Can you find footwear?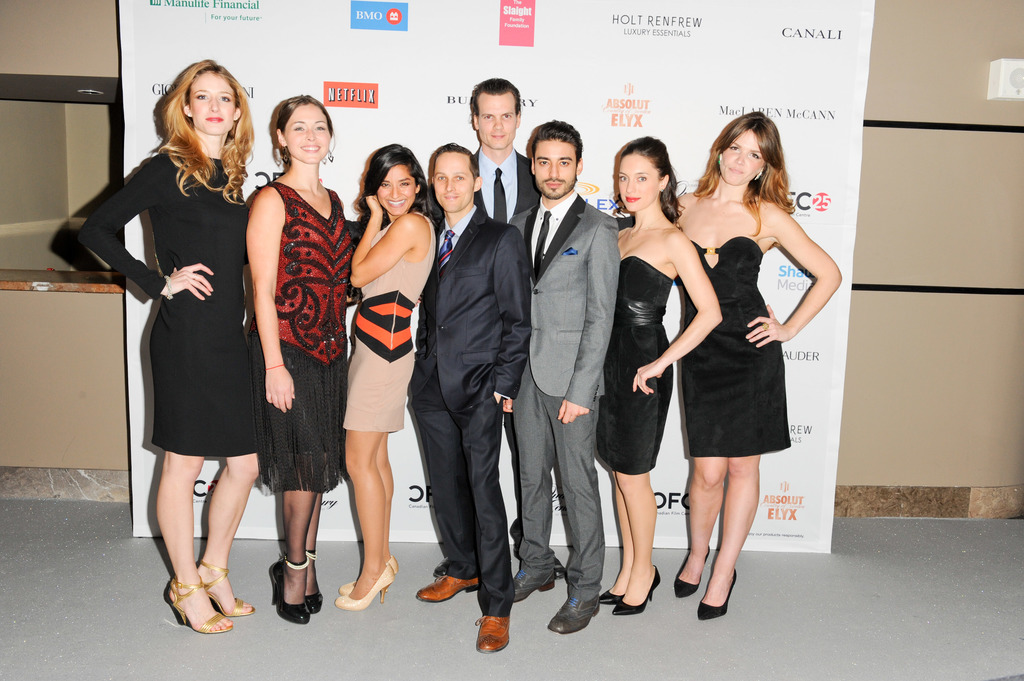
Yes, bounding box: {"x1": 259, "y1": 546, "x2": 314, "y2": 631}.
